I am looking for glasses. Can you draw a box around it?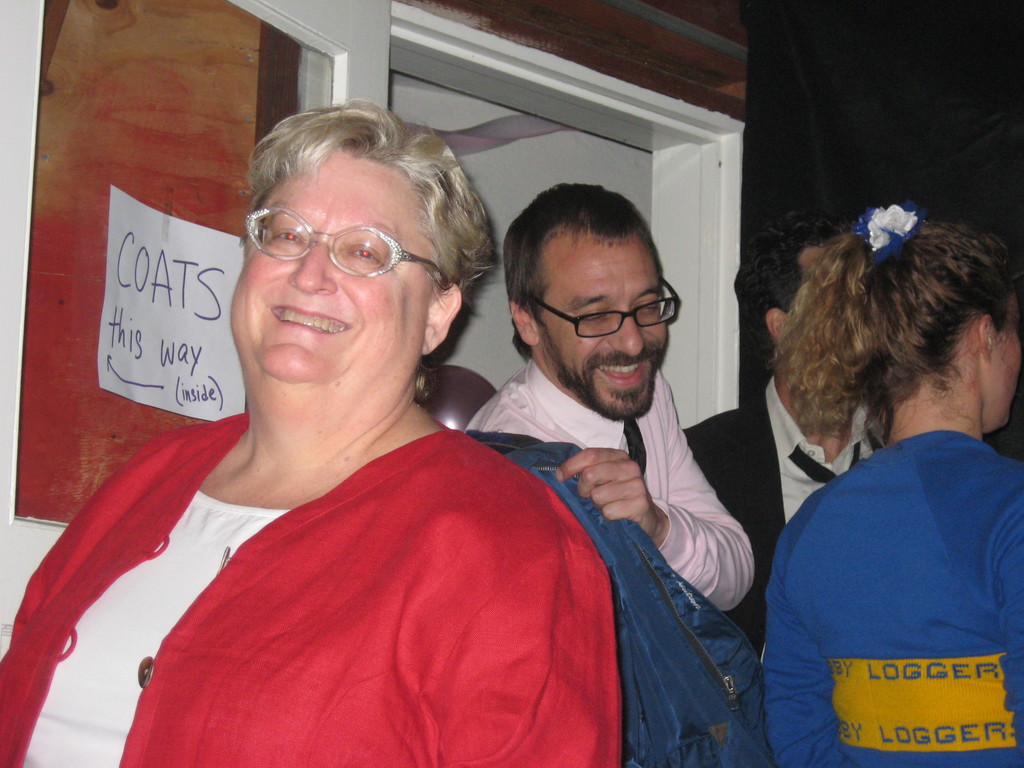
Sure, the bounding box is (left=236, top=205, right=458, bottom=287).
